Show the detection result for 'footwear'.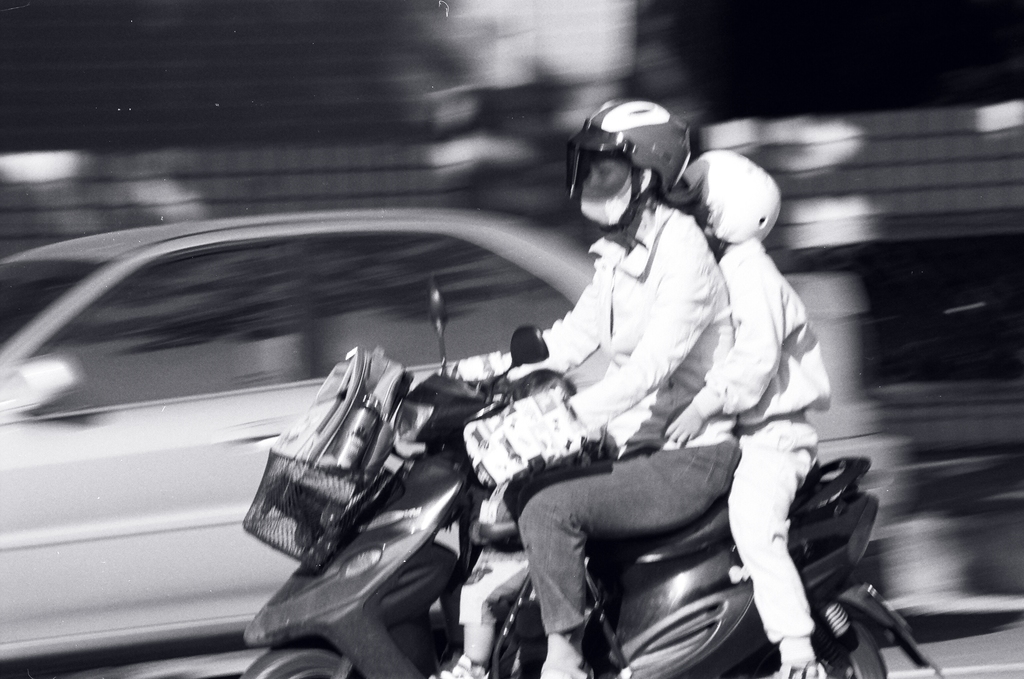
rect(428, 650, 488, 678).
